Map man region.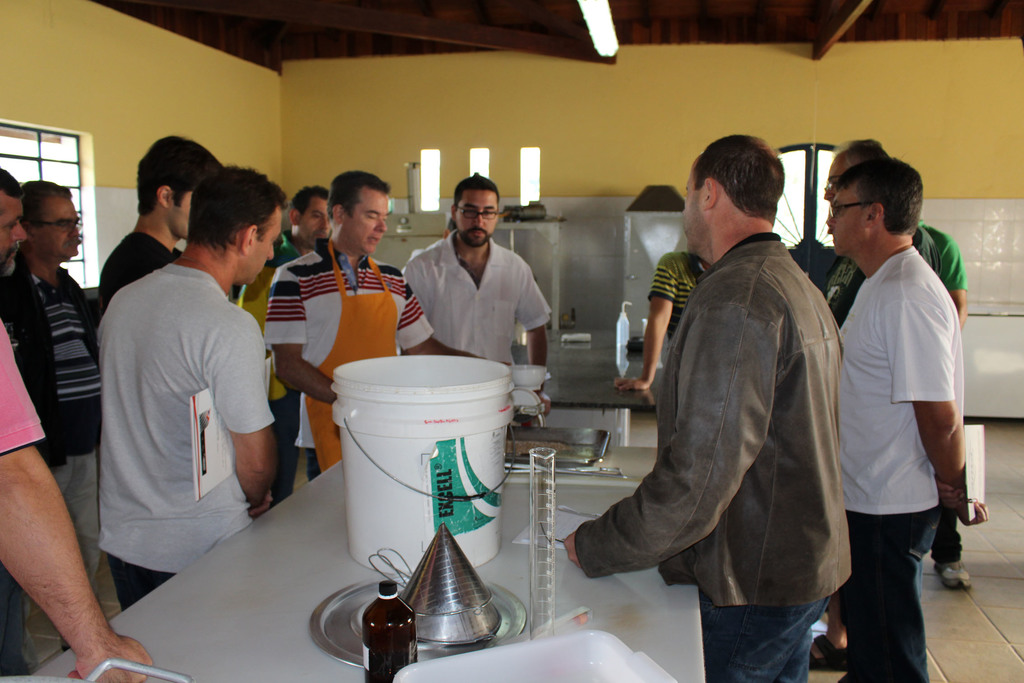
Mapped to bbox=[828, 93, 970, 673].
